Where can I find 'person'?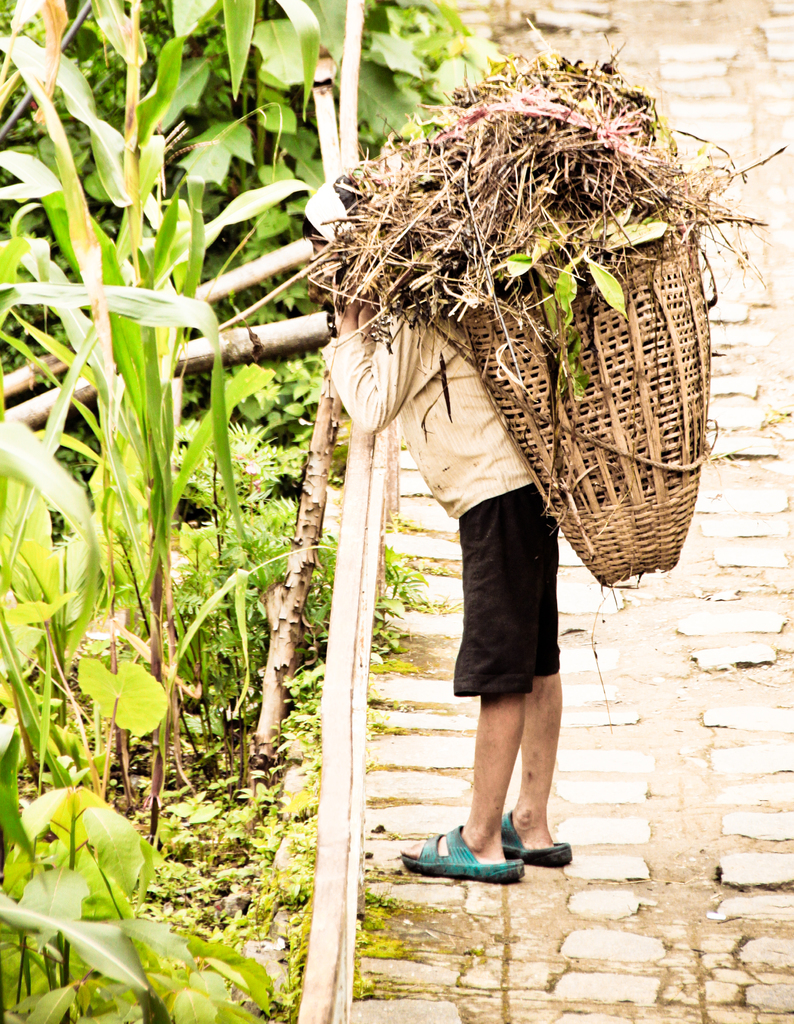
You can find it at BBox(316, 268, 574, 881).
